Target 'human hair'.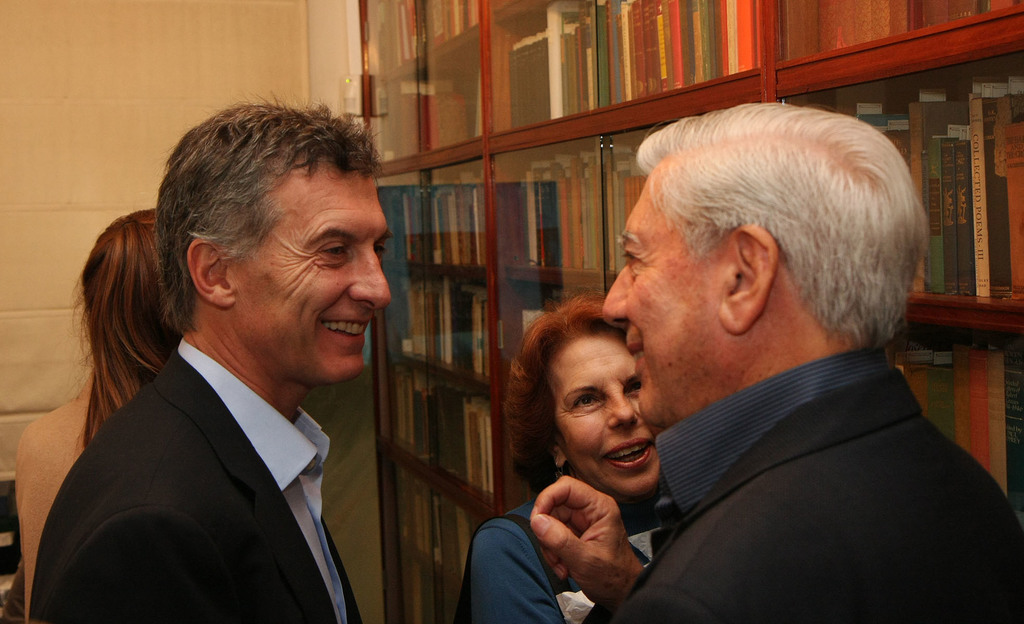
Target region: 67:211:187:454.
